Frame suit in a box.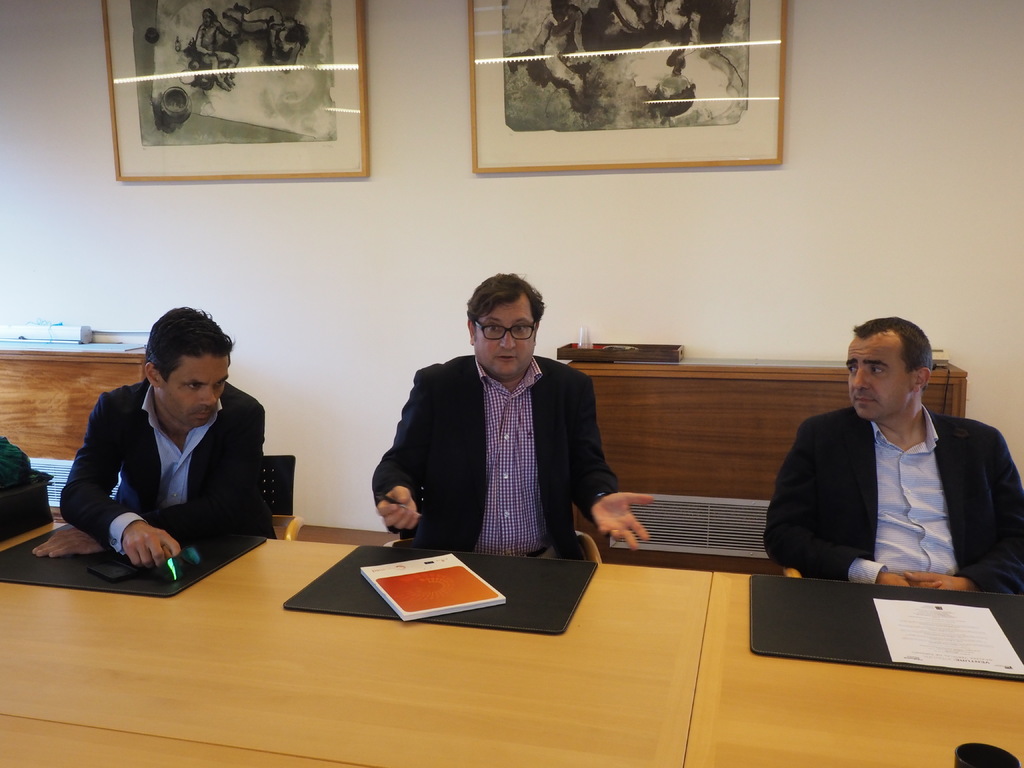
l=353, t=292, r=625, b=573.
